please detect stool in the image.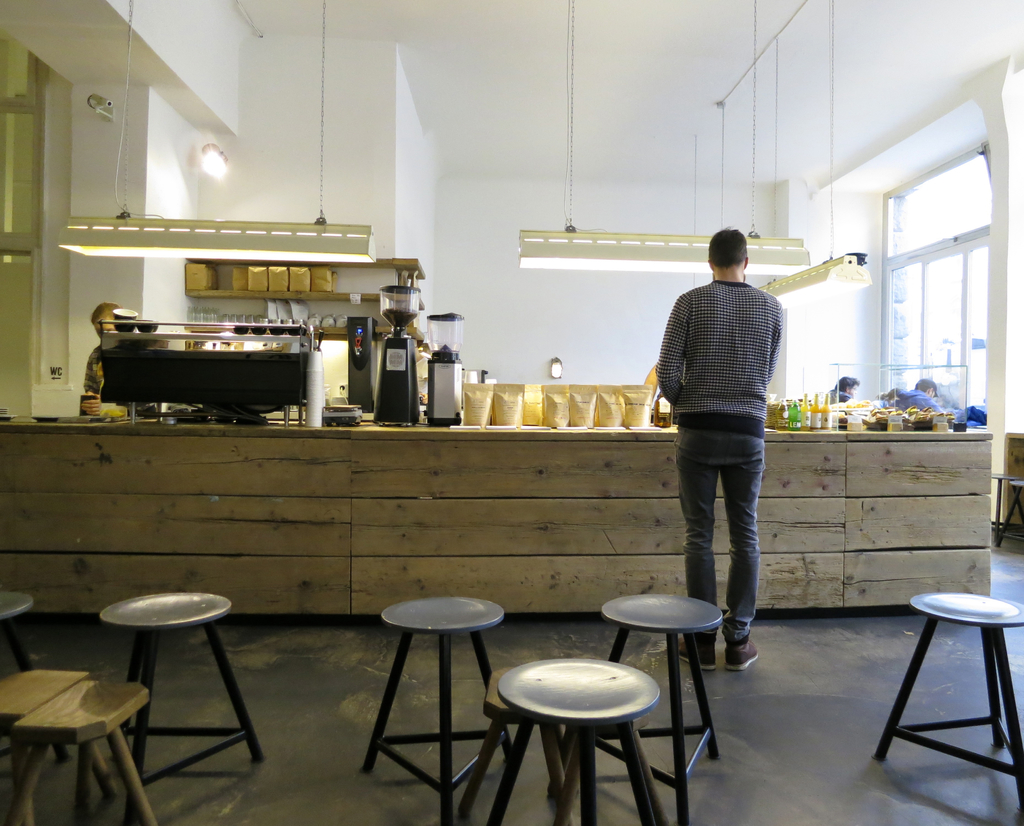
region(0, 663, 103, 825).
